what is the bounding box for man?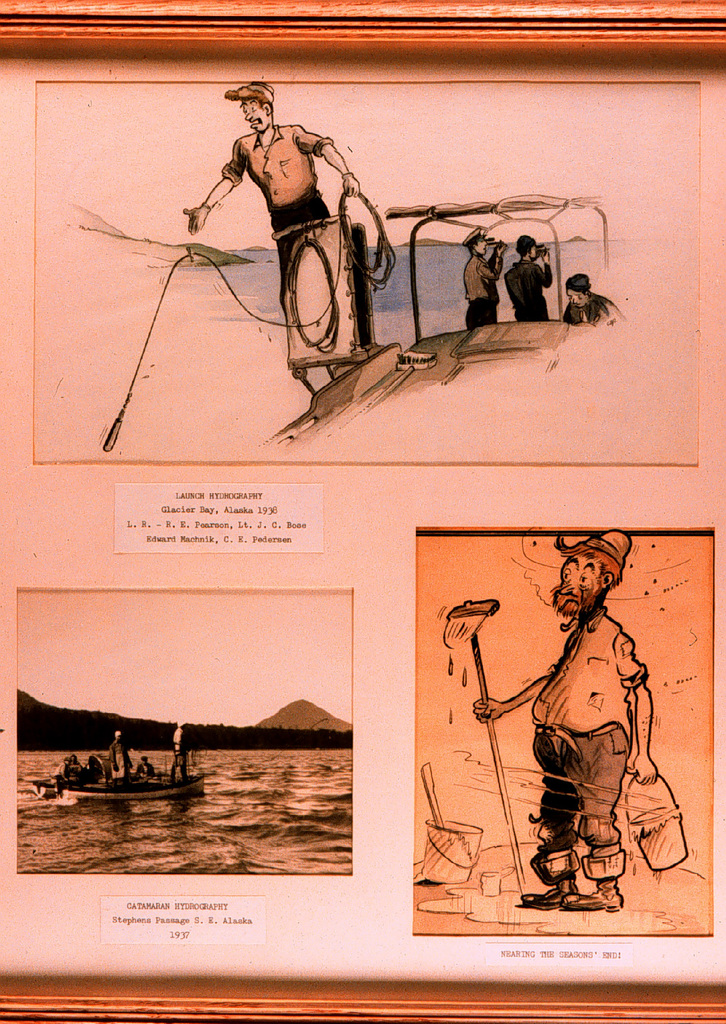
173 54 368 355.
